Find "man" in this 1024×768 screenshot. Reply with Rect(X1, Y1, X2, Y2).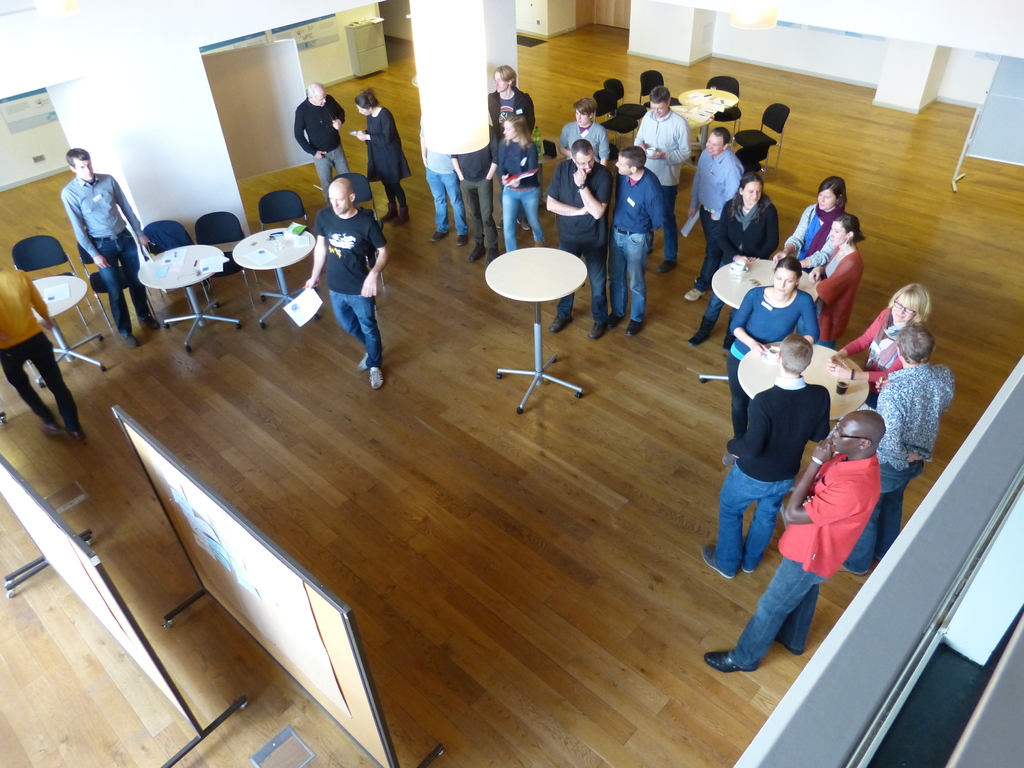
Rect(616, 150, 665, 341).
